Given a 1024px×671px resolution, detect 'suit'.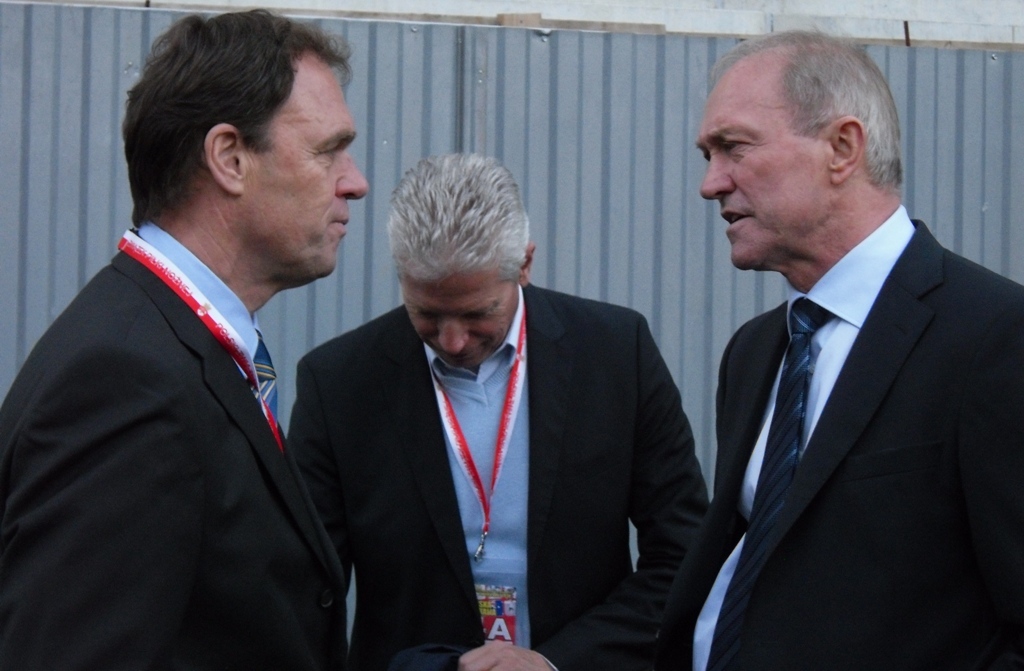
0 222 458 670.
